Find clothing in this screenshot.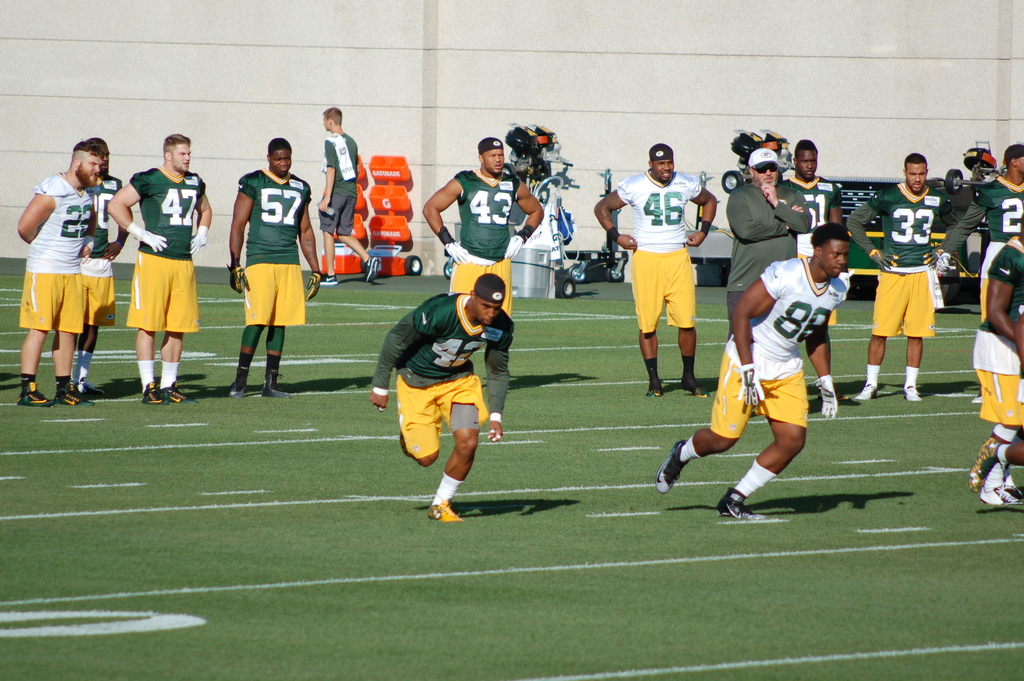
The bounding box for clothing is (629,154,719,396).
